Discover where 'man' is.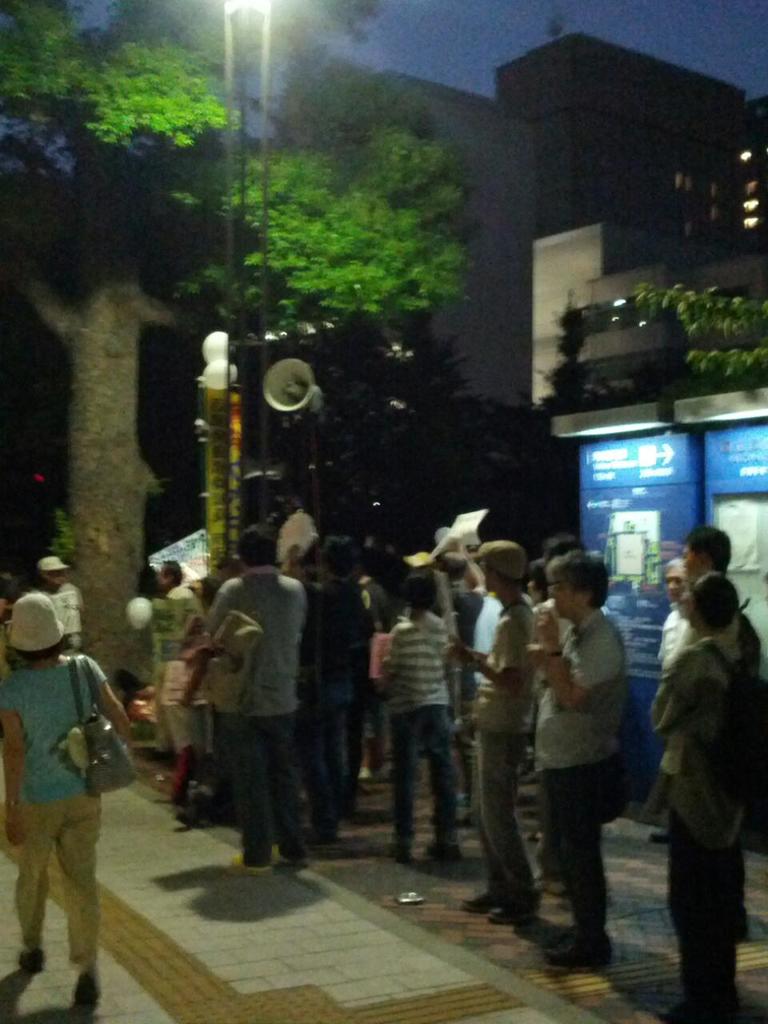
Discovered at crop(440, 534, 542, 930).
